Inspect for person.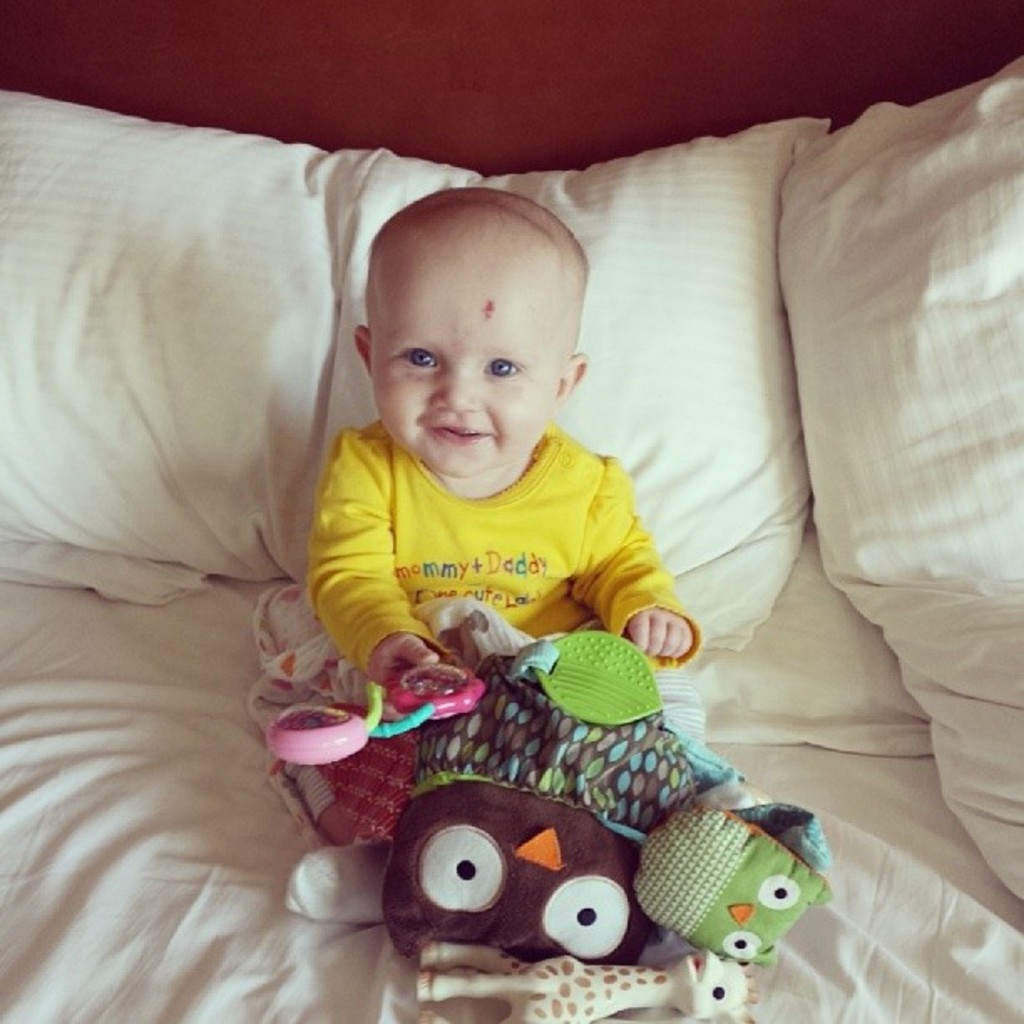
Inspection: select_region(288, 182, 773, 924).
